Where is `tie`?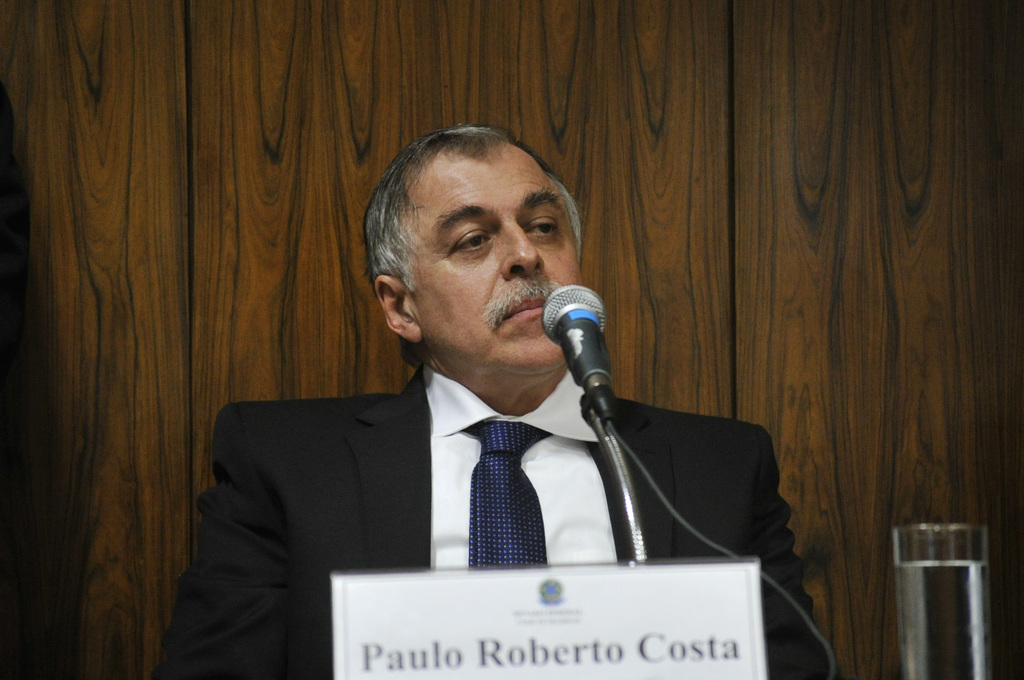
(456,416,556,576).
